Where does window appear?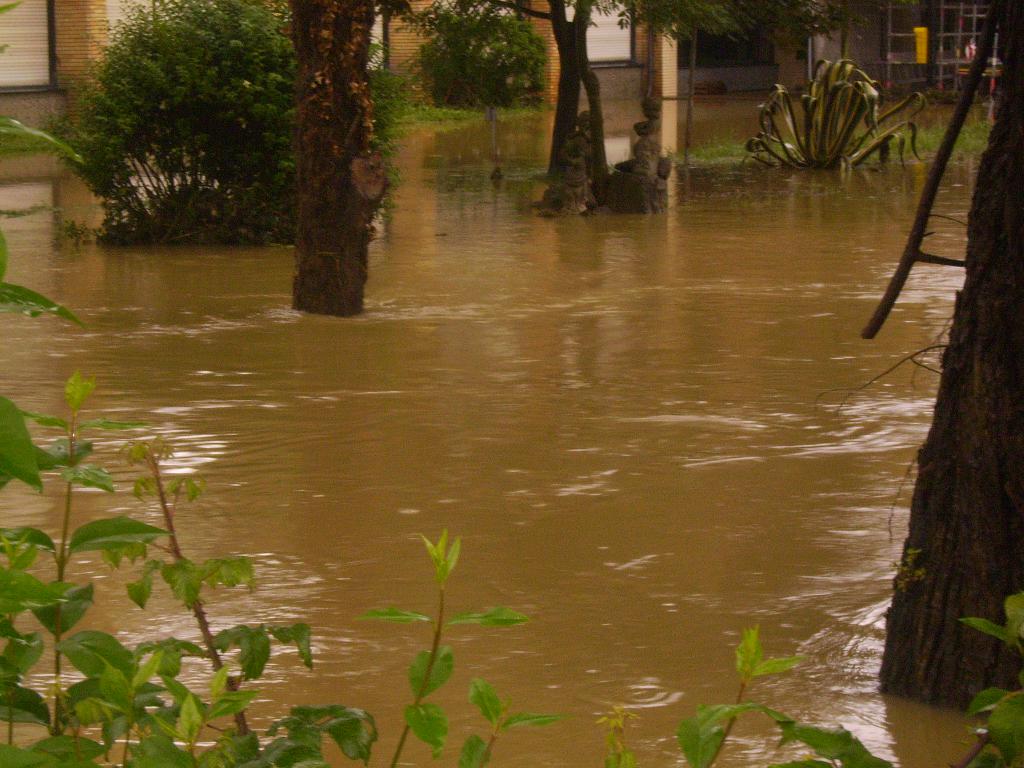
Appears at 0/0/54/93.
